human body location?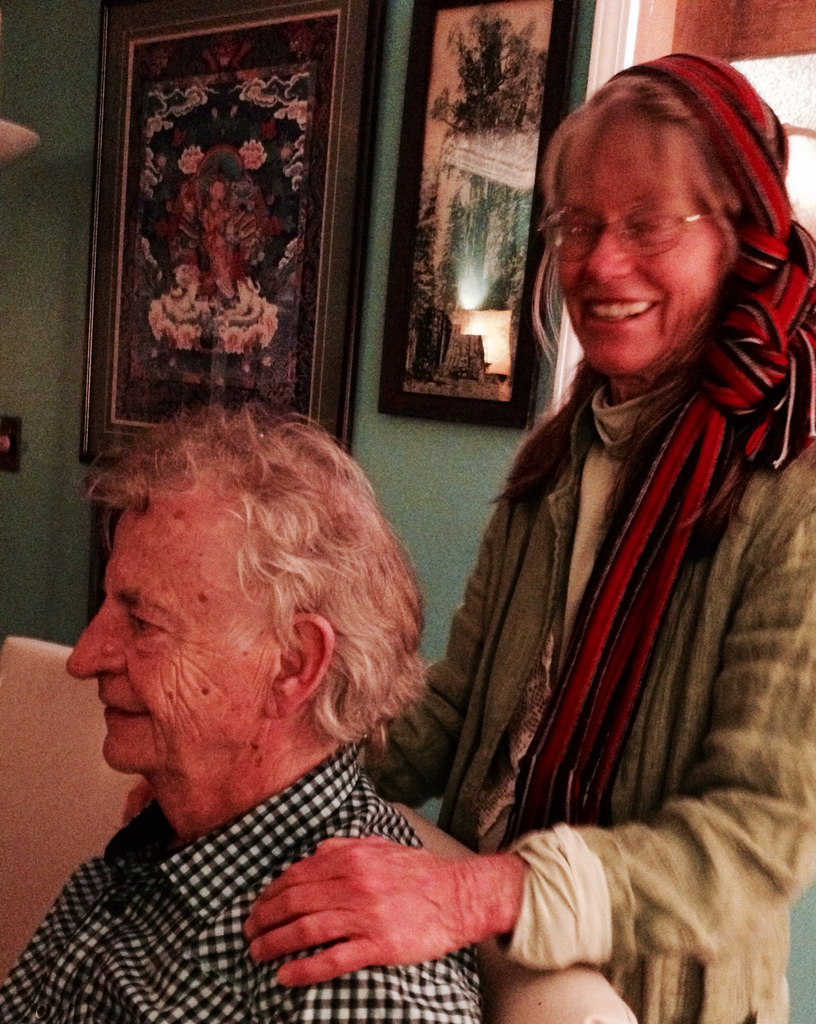
BBox(0, 755, 486, 1023)
